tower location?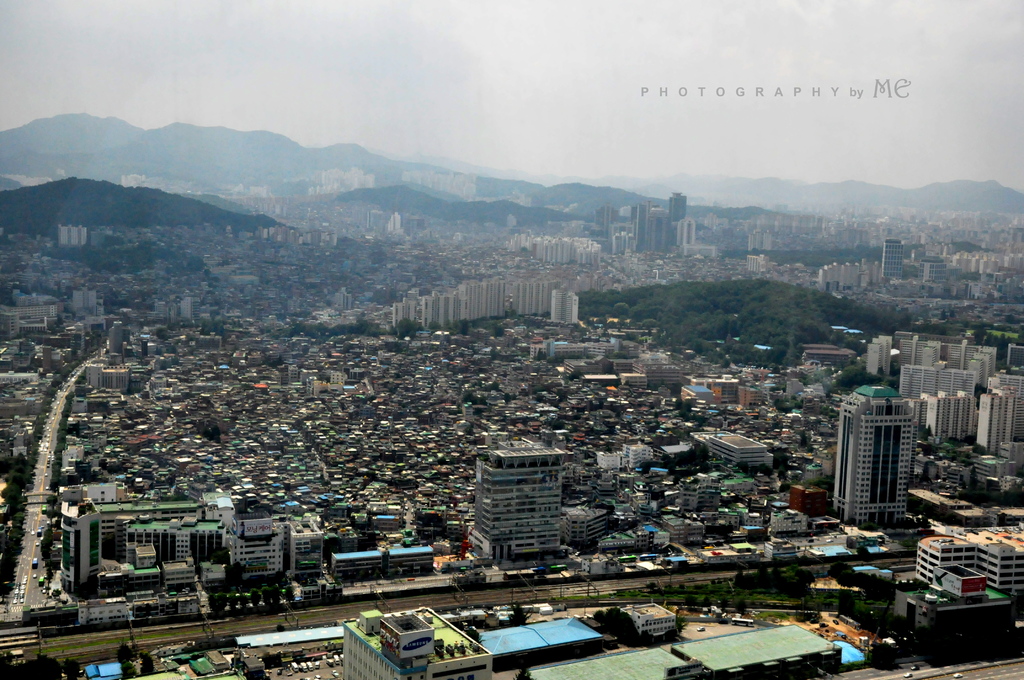
rect(104, 316, 120, 351)
